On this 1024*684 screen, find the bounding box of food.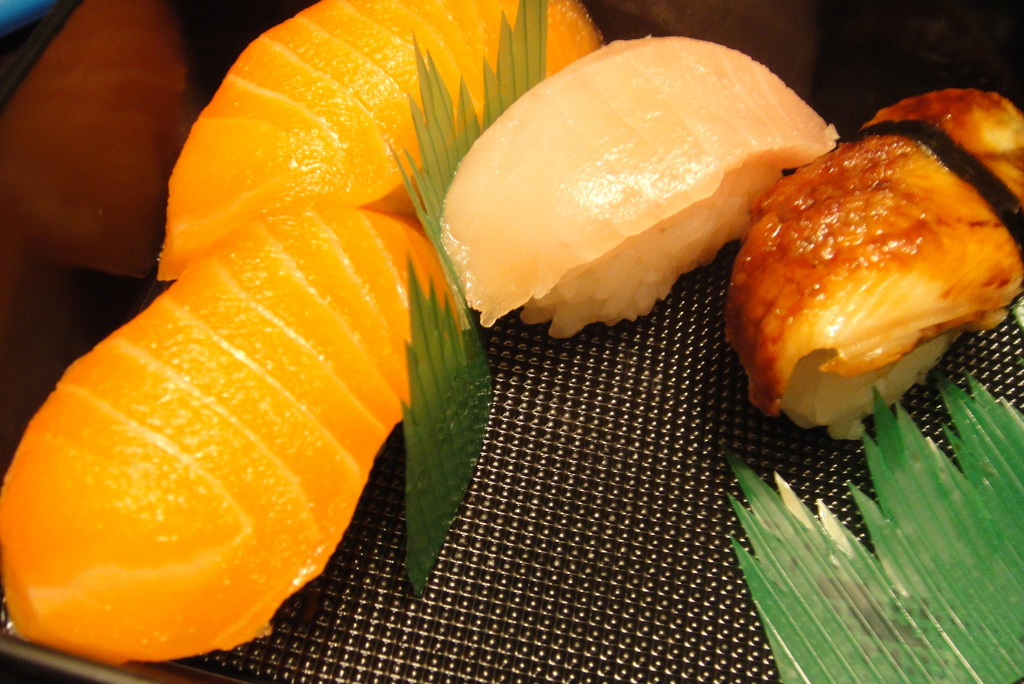
Bounding box: bbox=(439, 36, 840, 340).
